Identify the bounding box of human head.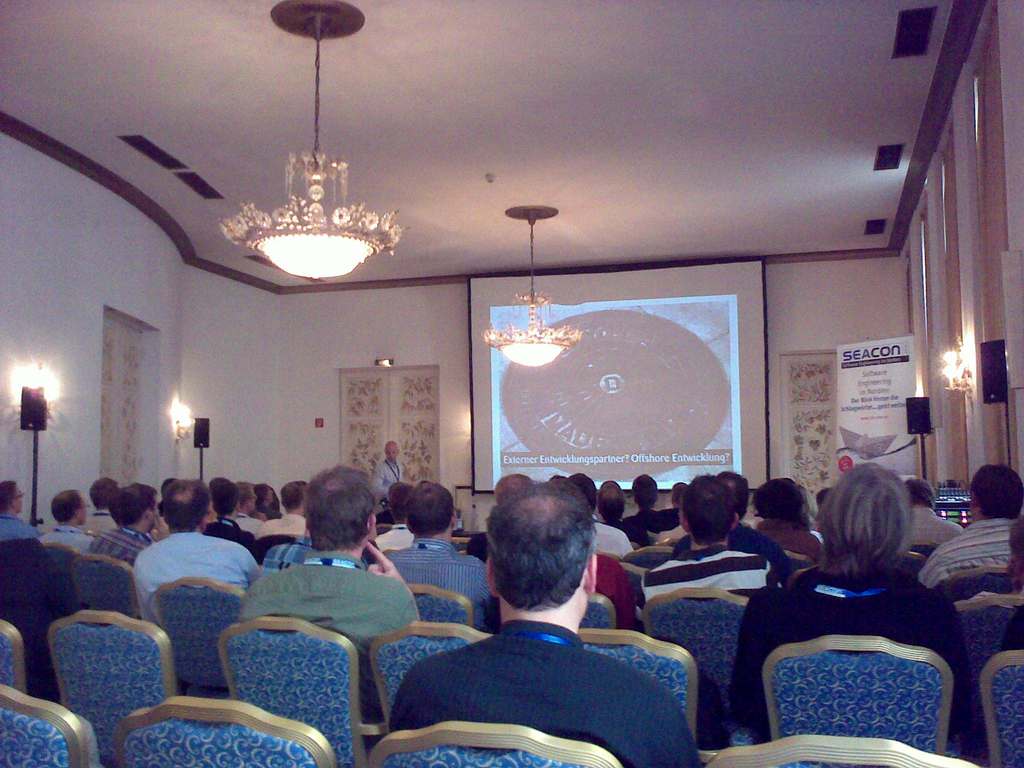
Rect(407, 481, 460, 540).
